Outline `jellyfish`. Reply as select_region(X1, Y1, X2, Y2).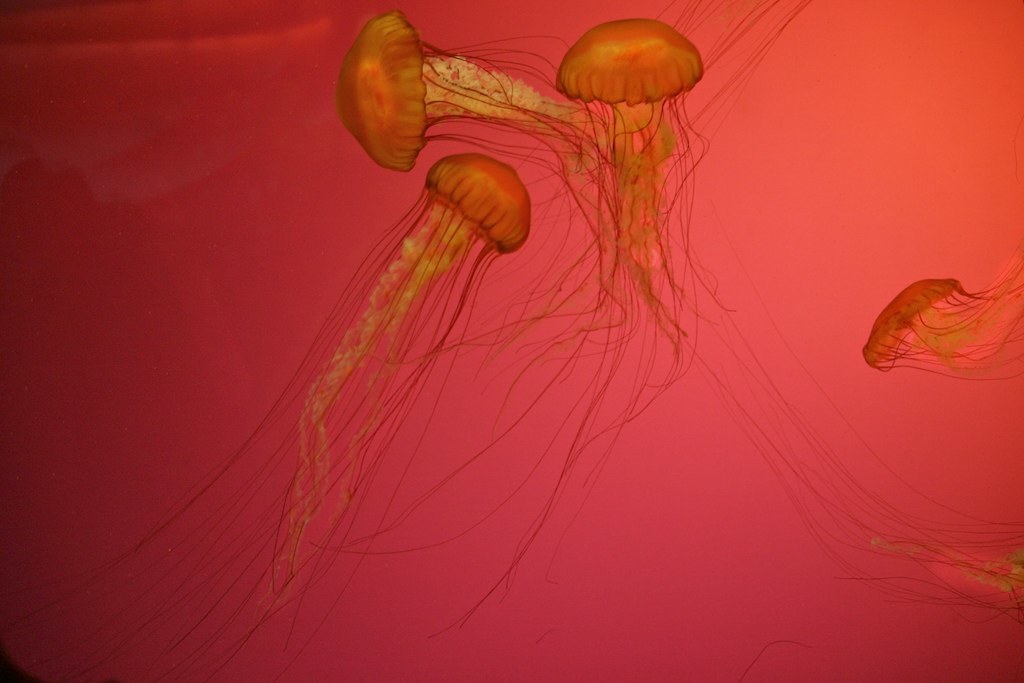
select_region(554, 17, 739, 365).
